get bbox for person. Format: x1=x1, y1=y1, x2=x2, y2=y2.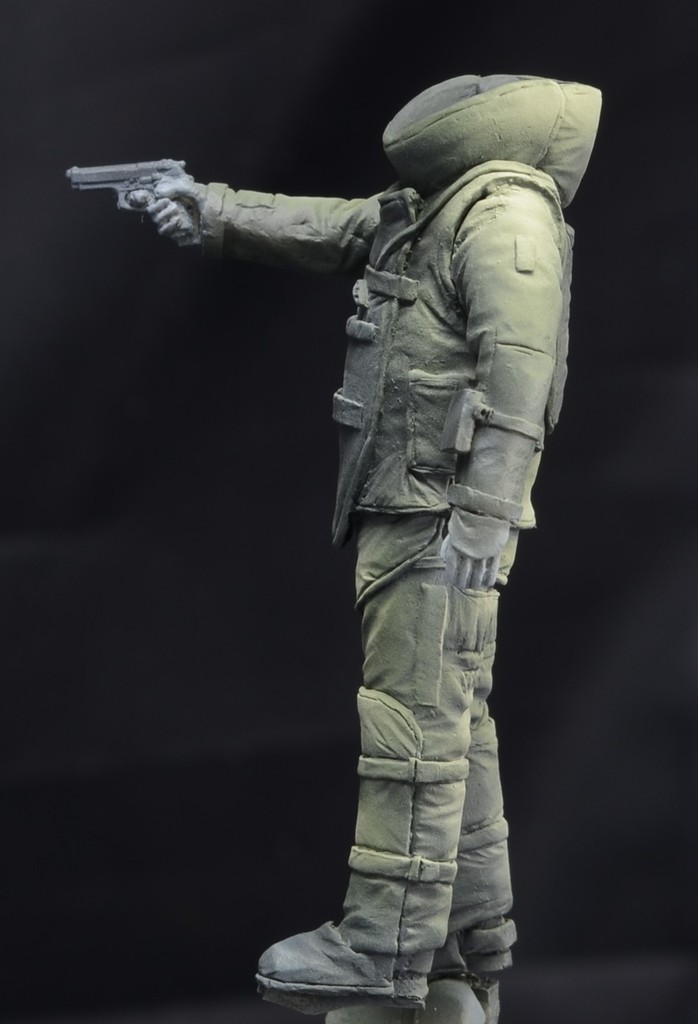
x1=118, y1=64, x2=606, y2=1006.
